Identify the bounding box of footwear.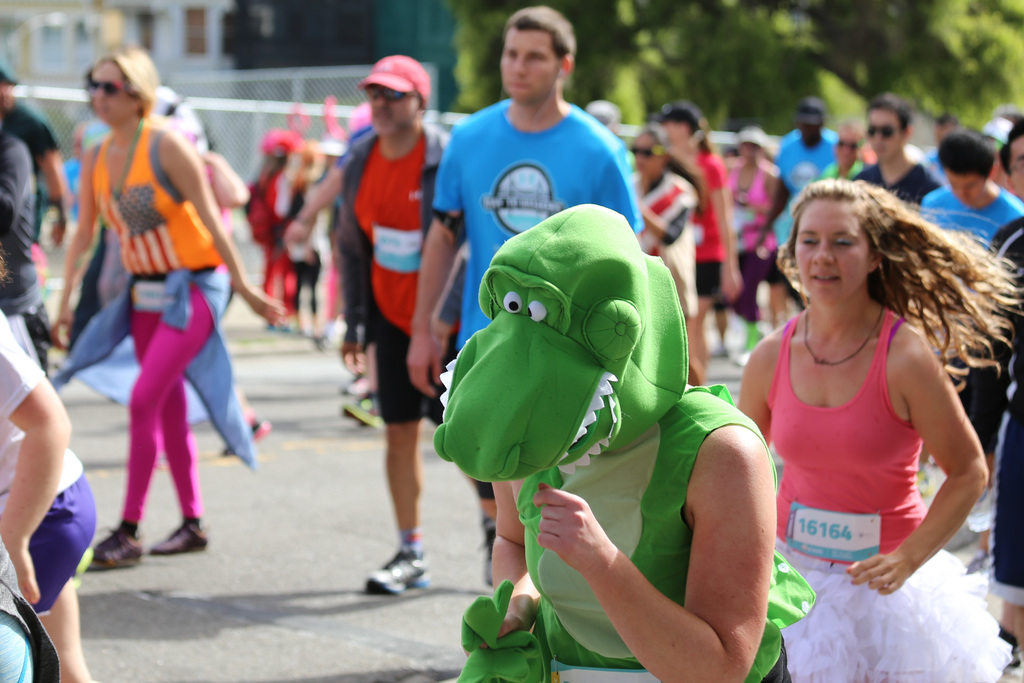
x1=148, y1=517, x2=210, y2=554.
